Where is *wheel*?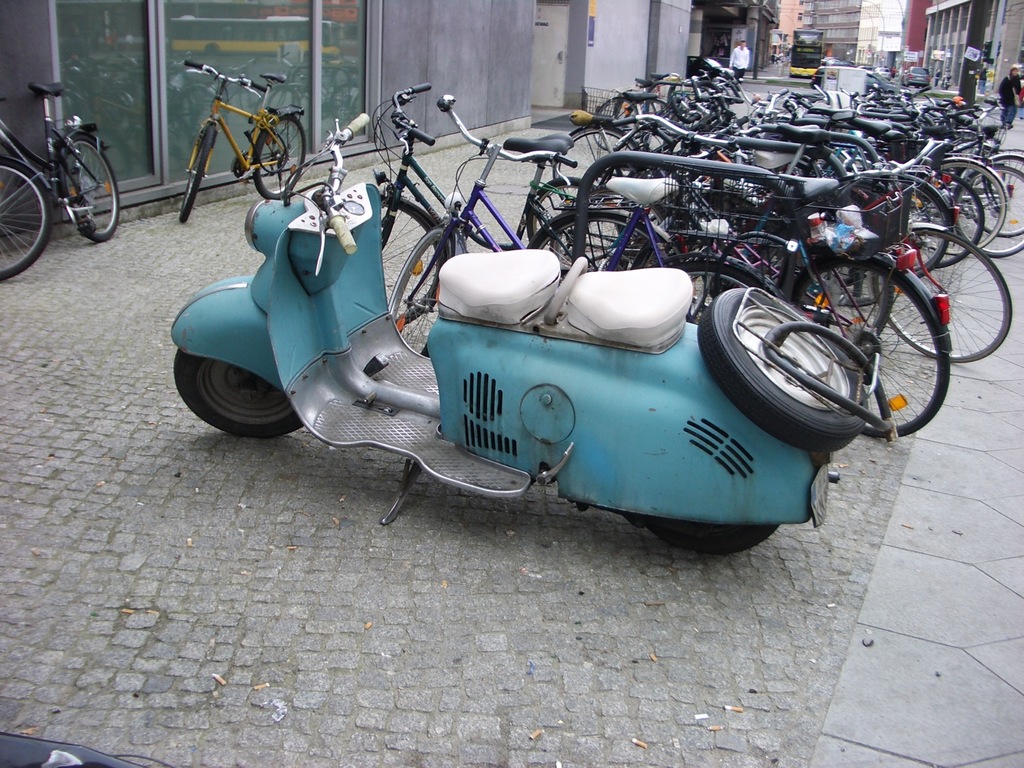
locate(173, 344, 306, 437).
